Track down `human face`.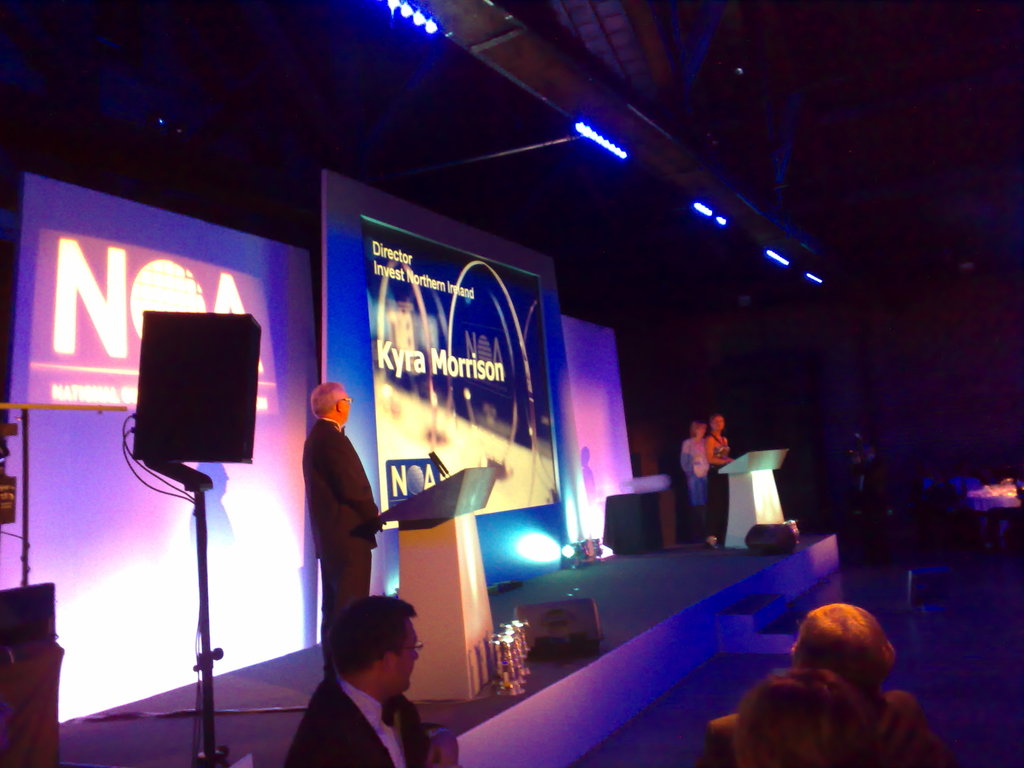
Tracked to BBox(343, 396, 350, 421).
